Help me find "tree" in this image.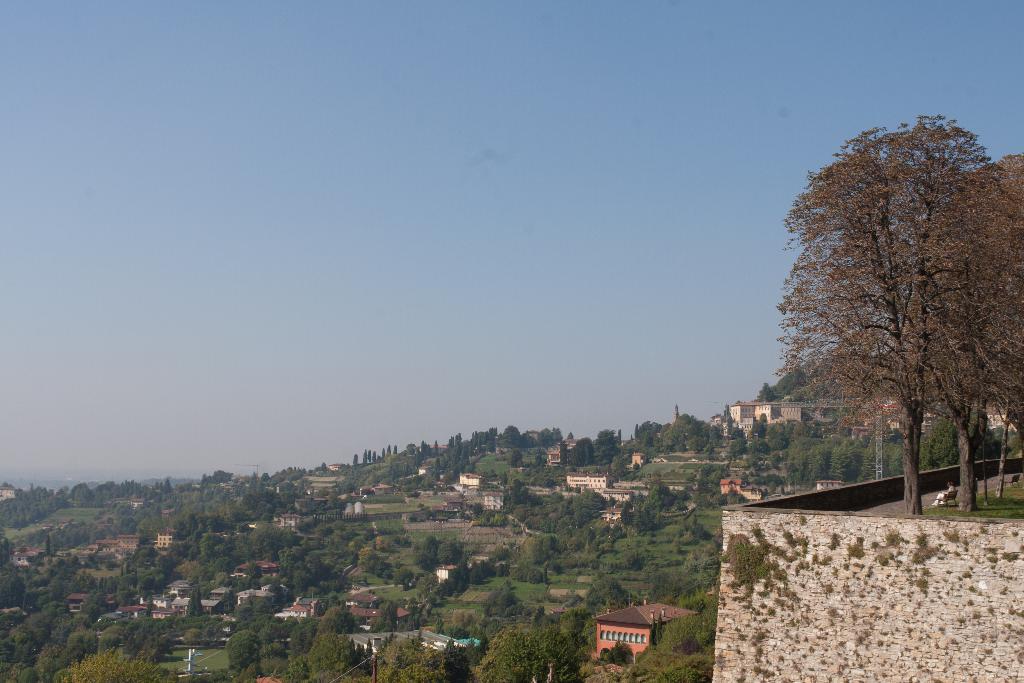
Found it: x1=919 y1=152 x2=1023 y2=504.
